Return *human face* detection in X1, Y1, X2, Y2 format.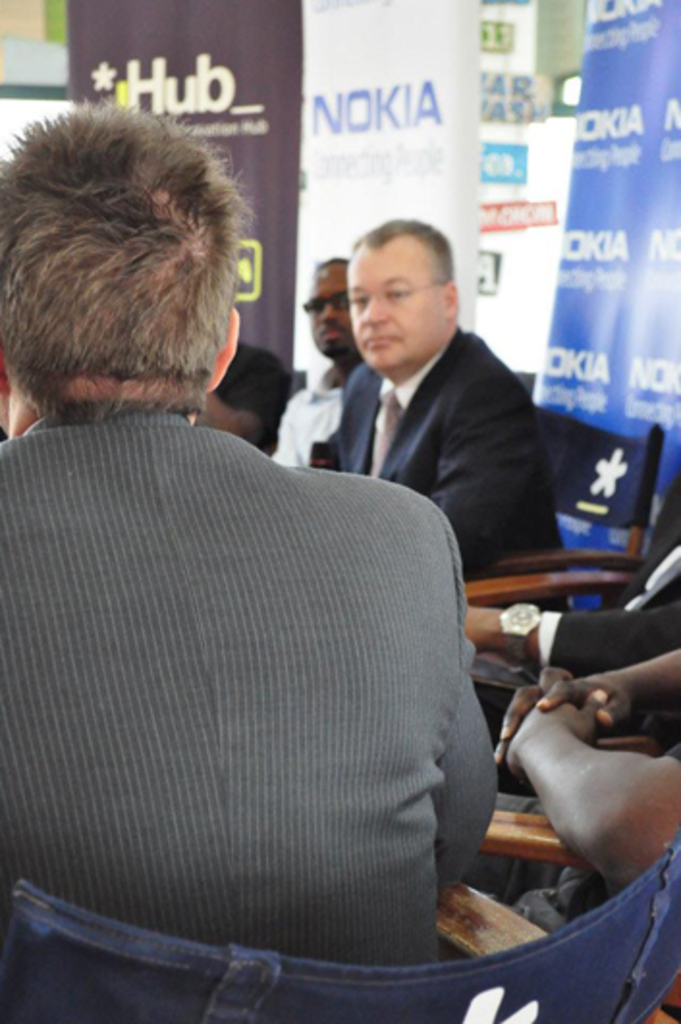
301, 268, 351, 357.
